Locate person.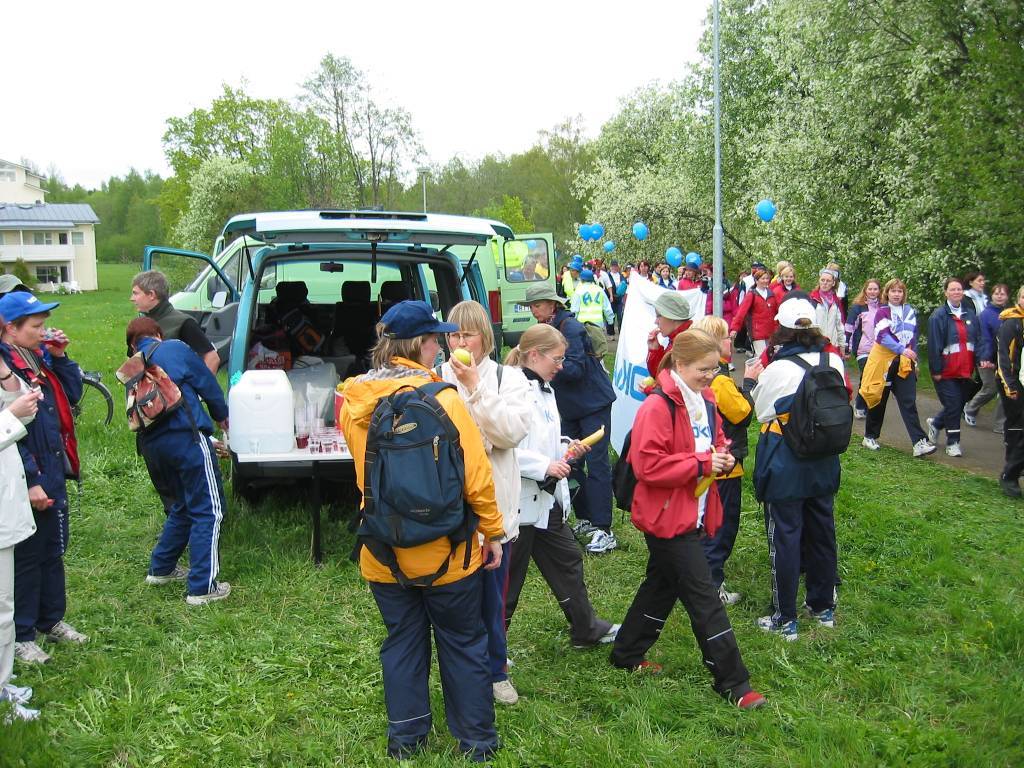
Bounding box: {"left": 995, "top": 279, "right": 1023, "bottom": 488}.
